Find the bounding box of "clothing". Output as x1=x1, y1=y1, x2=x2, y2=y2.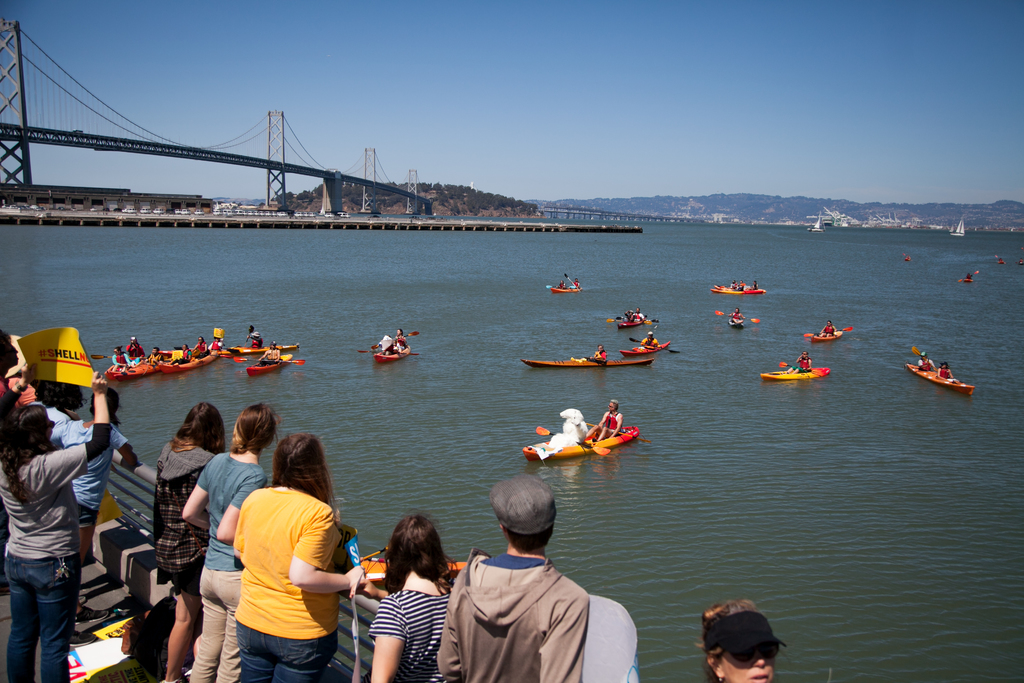
x1=44, y1=423, x2=145, y2=557.
